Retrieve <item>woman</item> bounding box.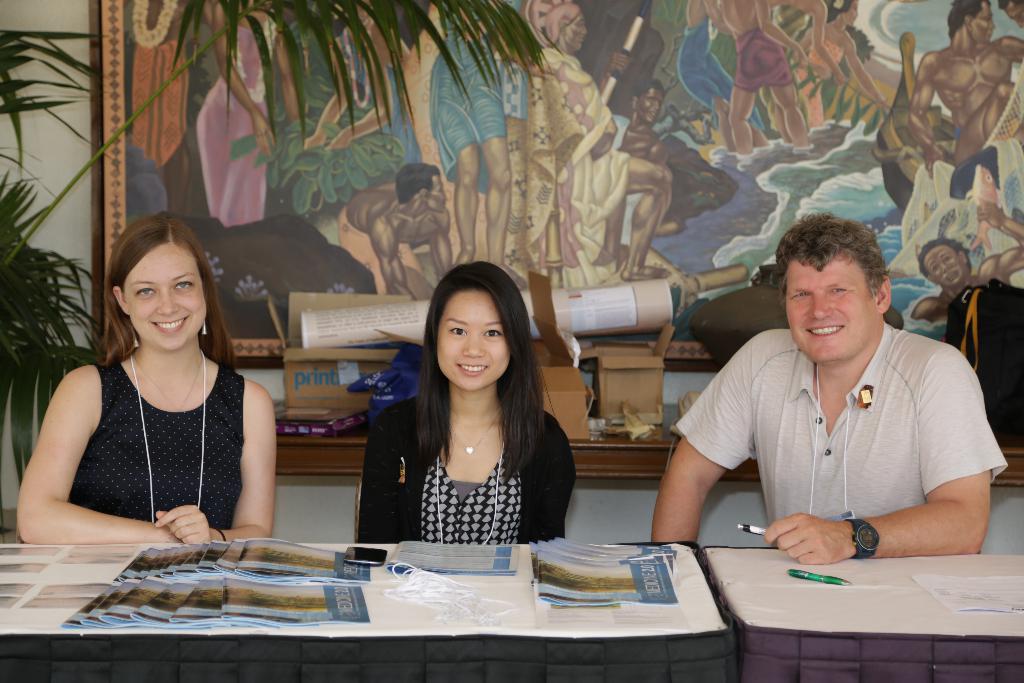
Bounding box: 348:263:586:577.
